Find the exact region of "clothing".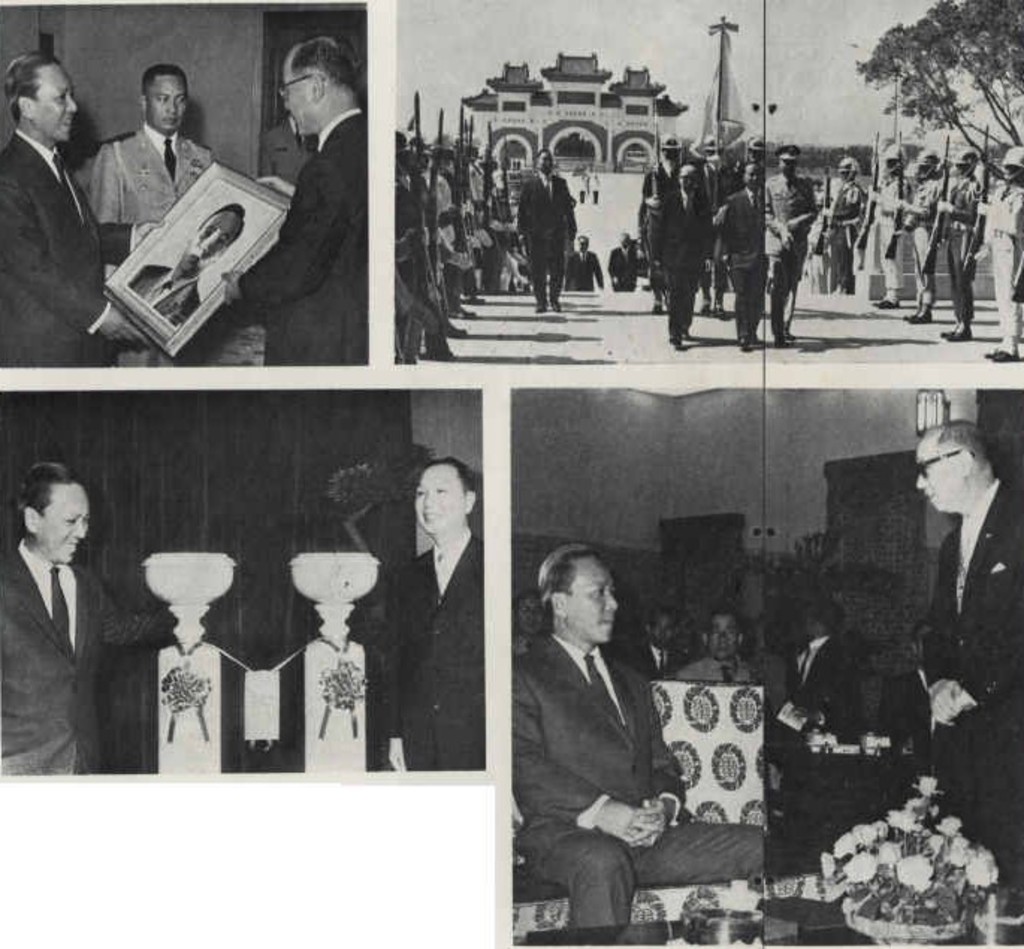
Exact region: rect(867, 182, 903, 268).
